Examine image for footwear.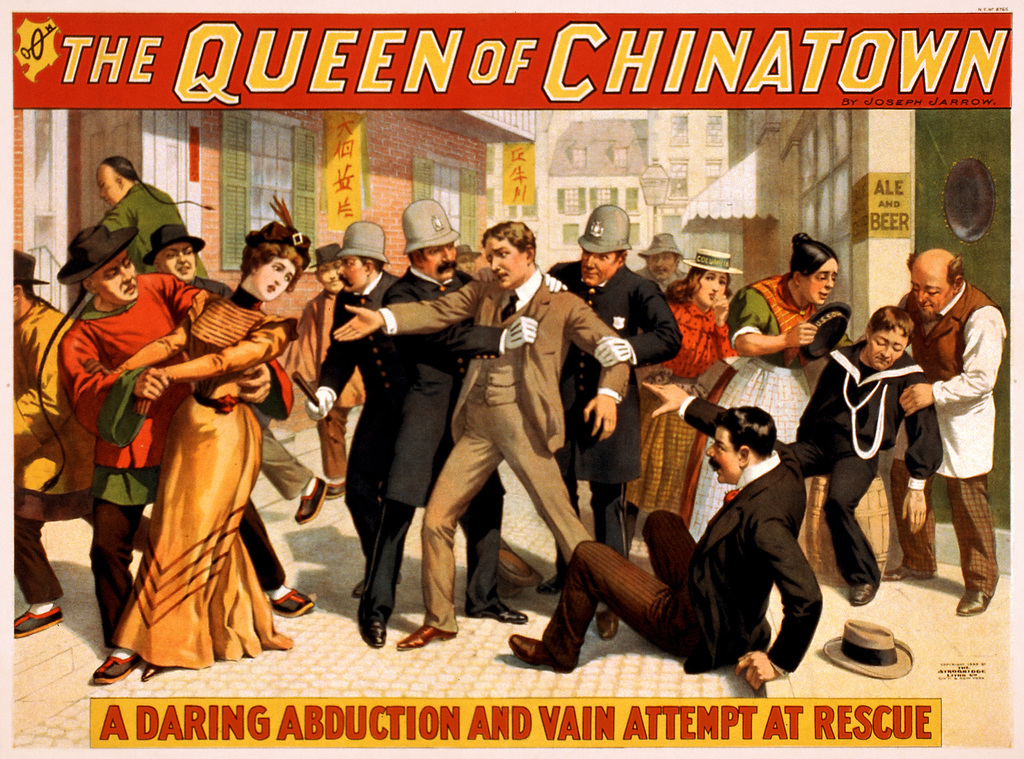
Examination result: (x1=506, y1=633, x2=572, y2=674).
